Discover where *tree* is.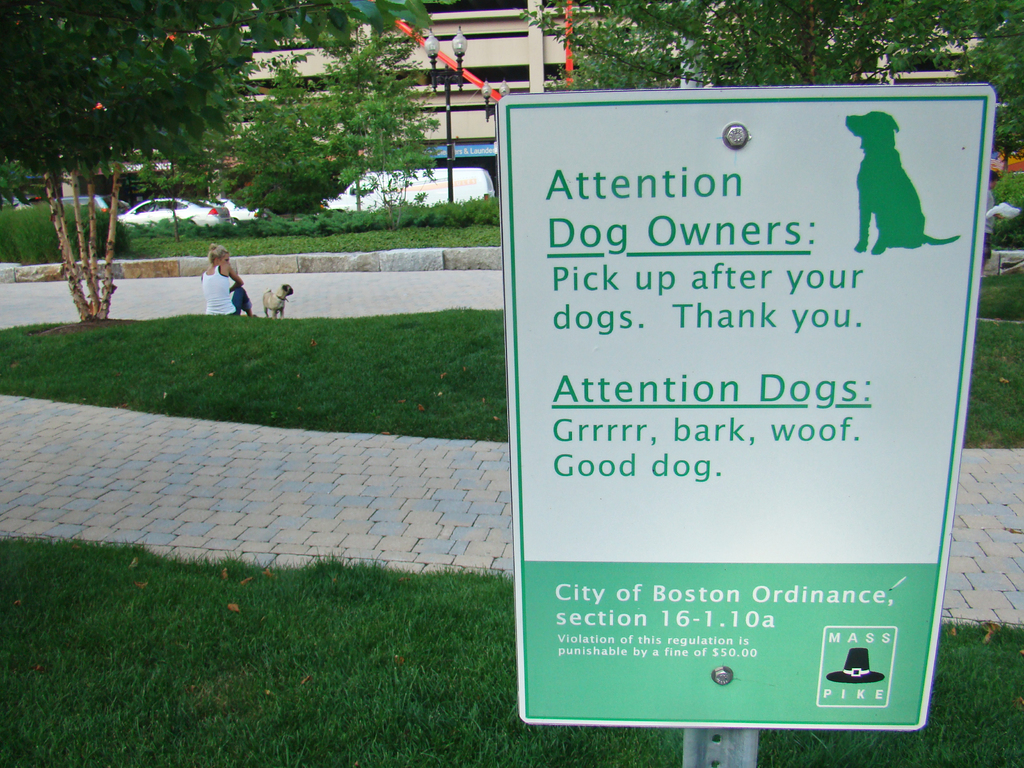
Discovered at (x1=0, y1=0, x2=461, y2=315).
